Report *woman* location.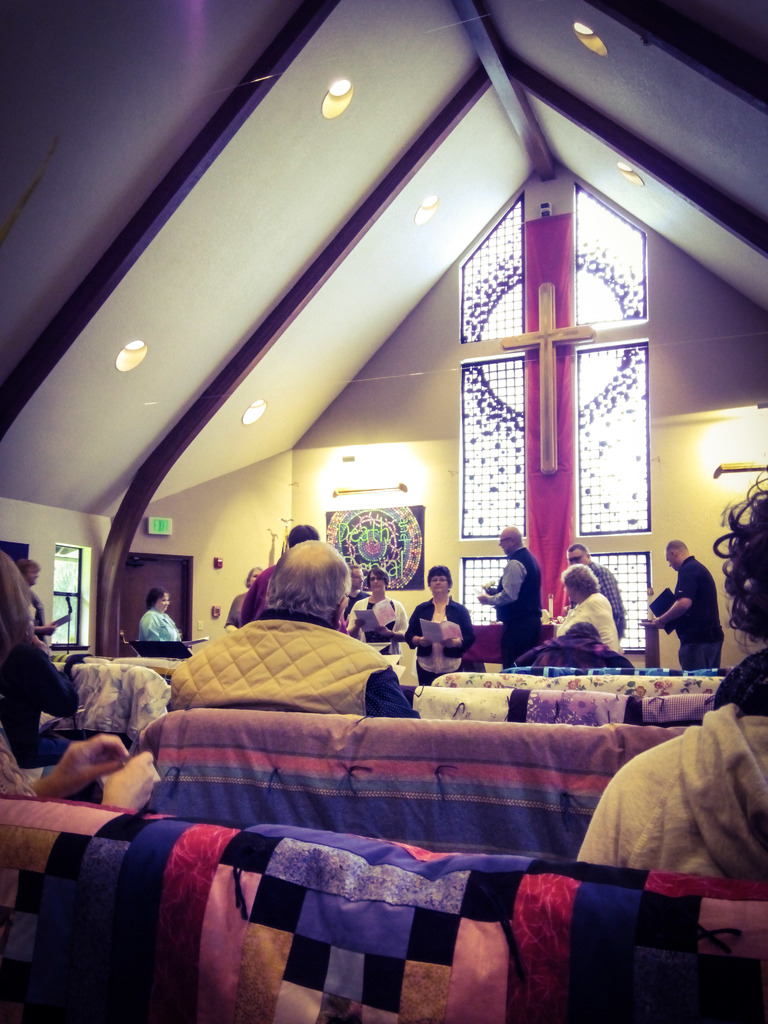
Report: 135,584,179,643.
